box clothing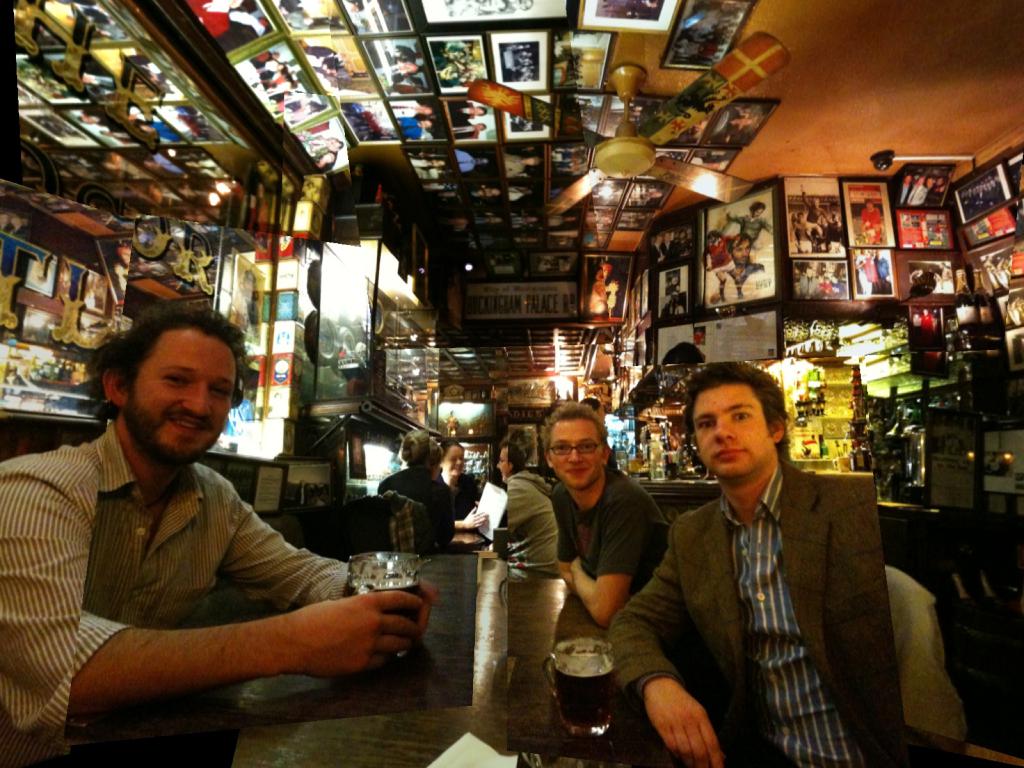
pyautogui.locateOnScreen(634, 422, 888, 765)
